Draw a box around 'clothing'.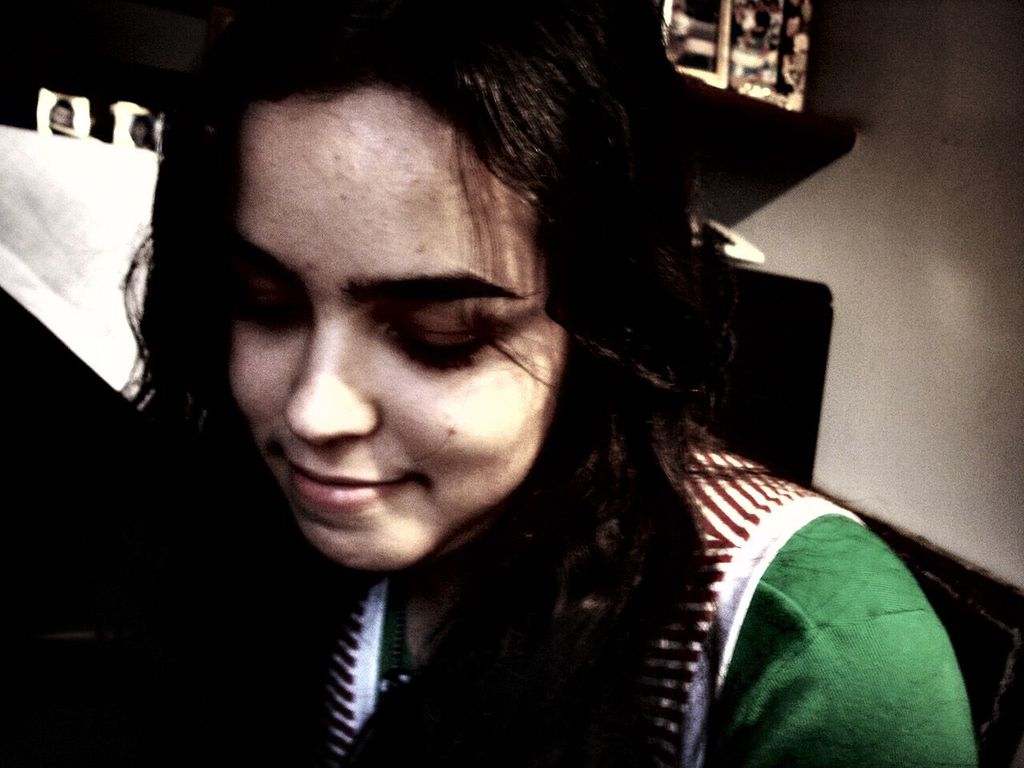
<region>130, 410, 861, 762</region>.
